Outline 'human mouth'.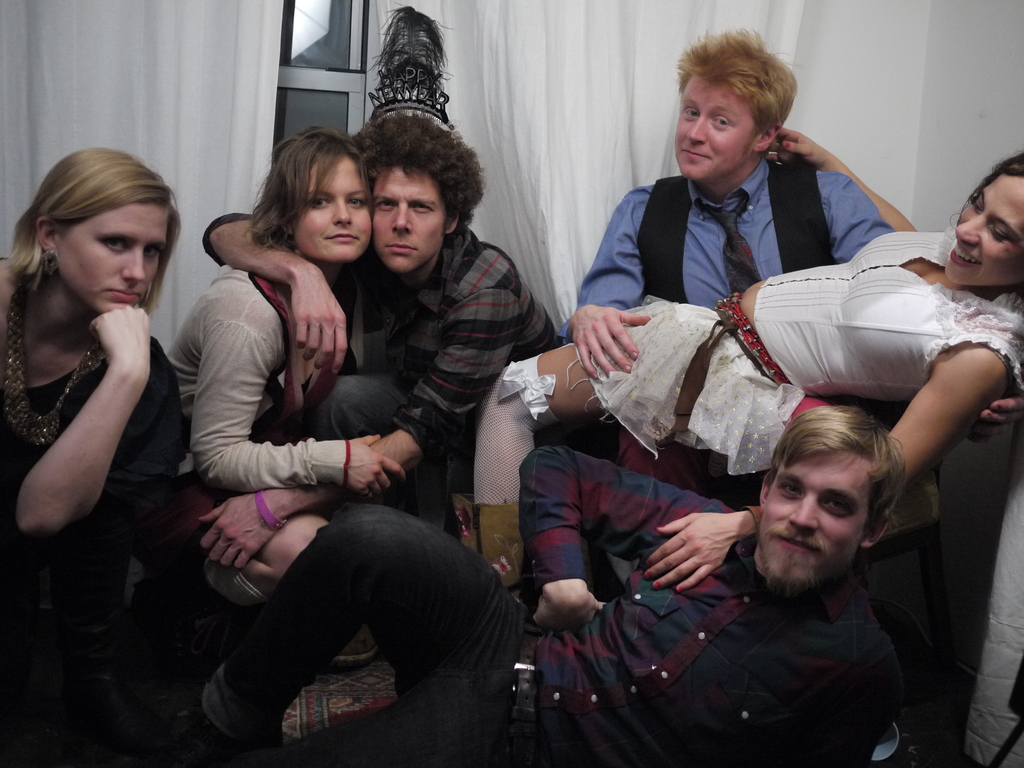
Outline: <region>324, 233, 365, 252</region>.
